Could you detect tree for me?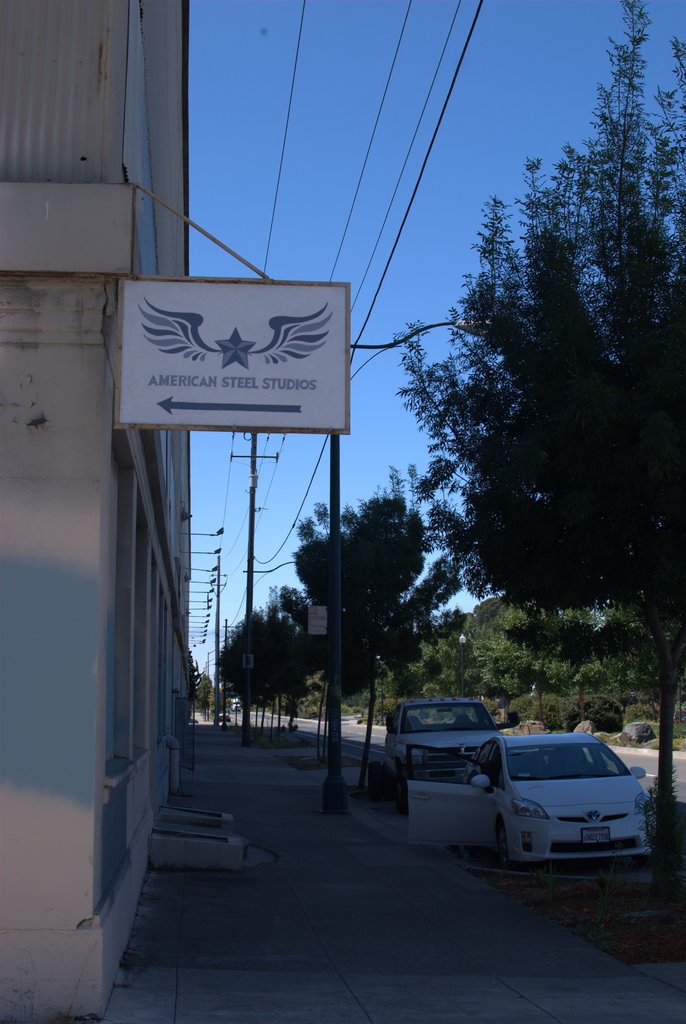
Detection result: <region>391, 0, 685, 892</region>.
